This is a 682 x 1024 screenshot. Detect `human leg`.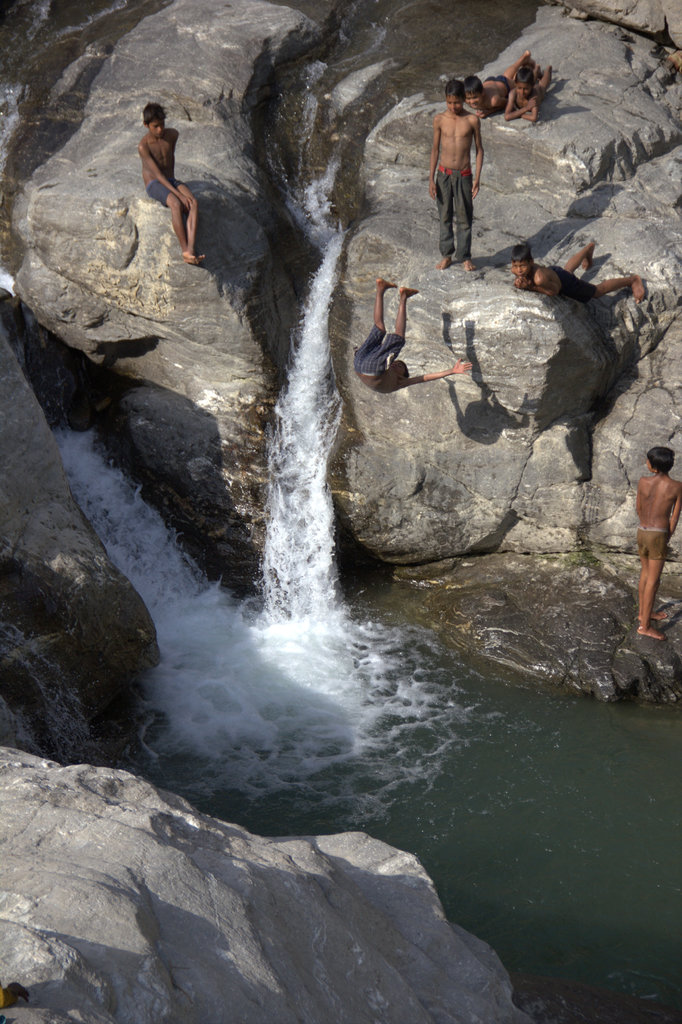
(356,282,391,375).
